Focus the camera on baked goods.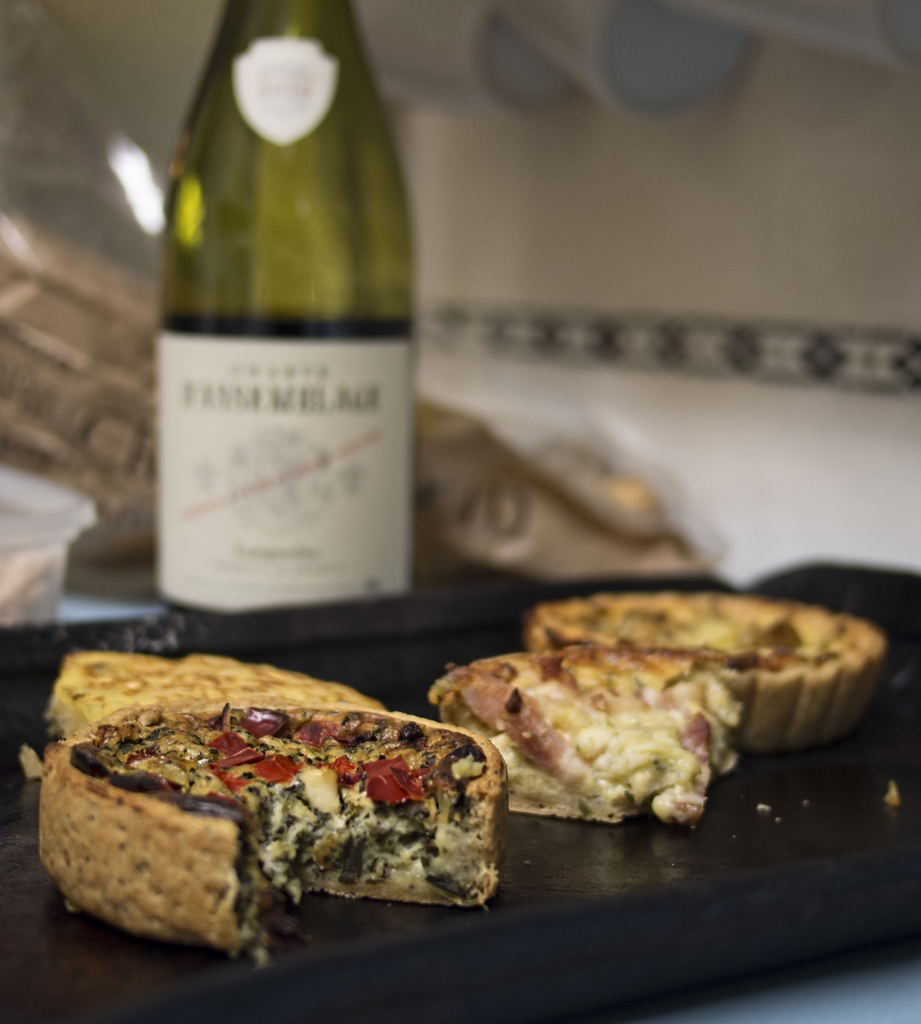
Focus region: rect(44, 654, 385, 741).
